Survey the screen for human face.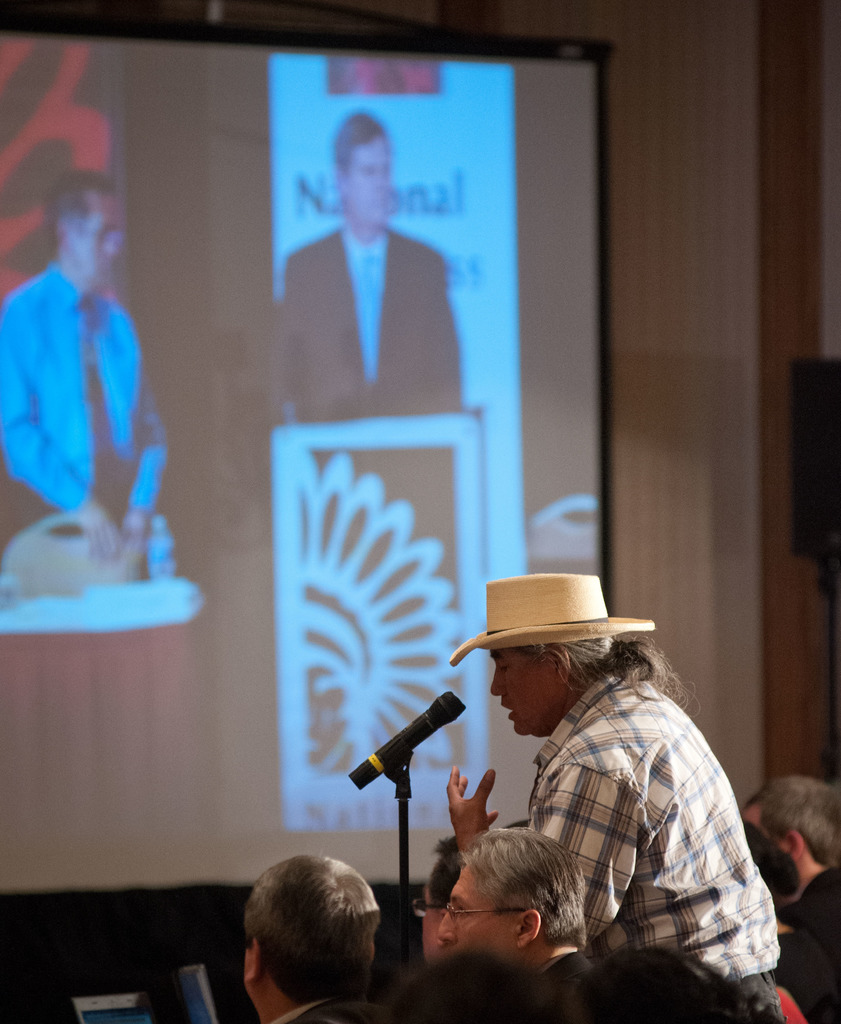
Survey found: BBox(491, 648, 559, 736).
